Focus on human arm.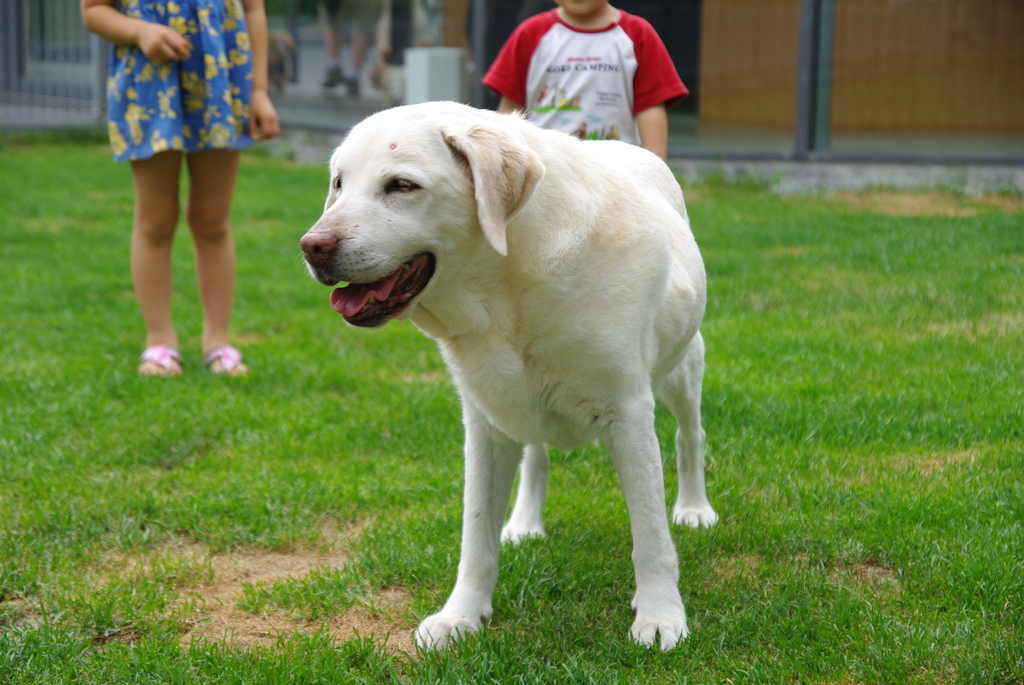
Focused at pyautogui.locateOnScreen(227, 0, 280, 140).
